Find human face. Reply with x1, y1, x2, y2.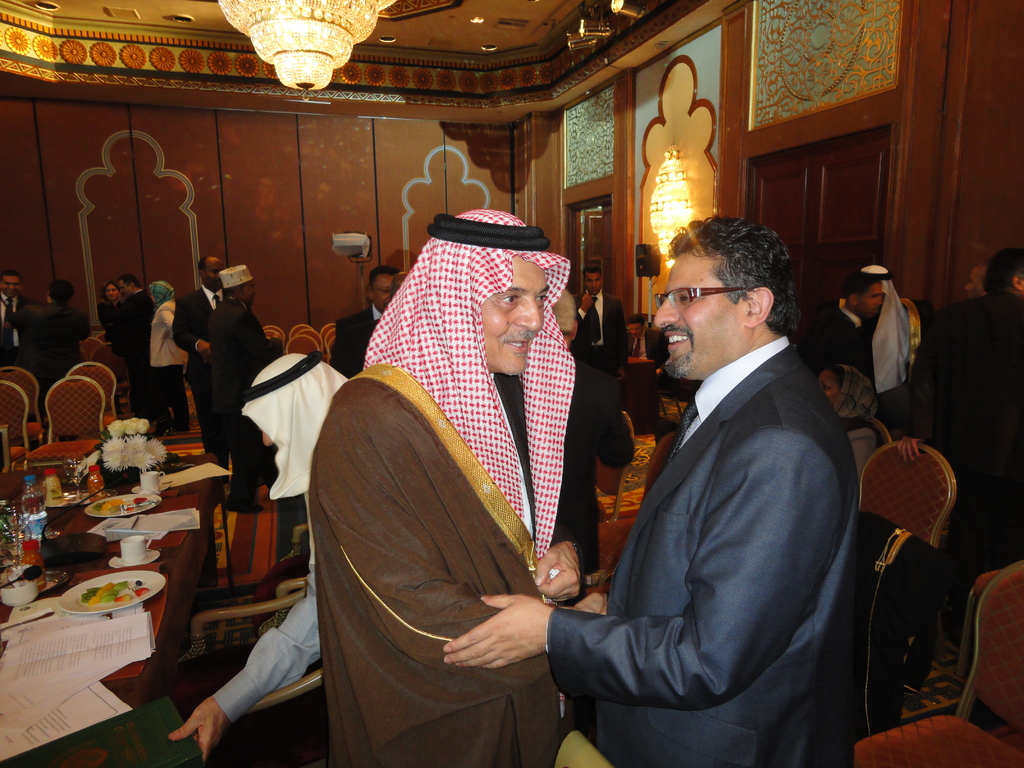
118, 283, 128, 294.
